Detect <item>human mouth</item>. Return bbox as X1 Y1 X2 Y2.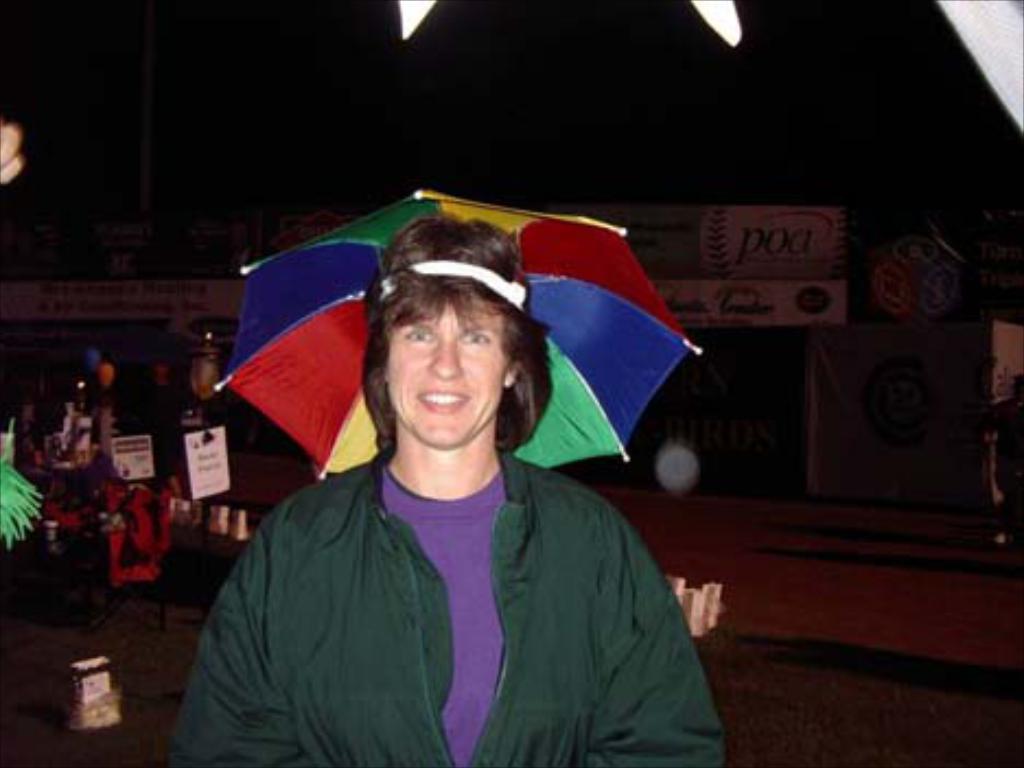
416 389 473 414.
